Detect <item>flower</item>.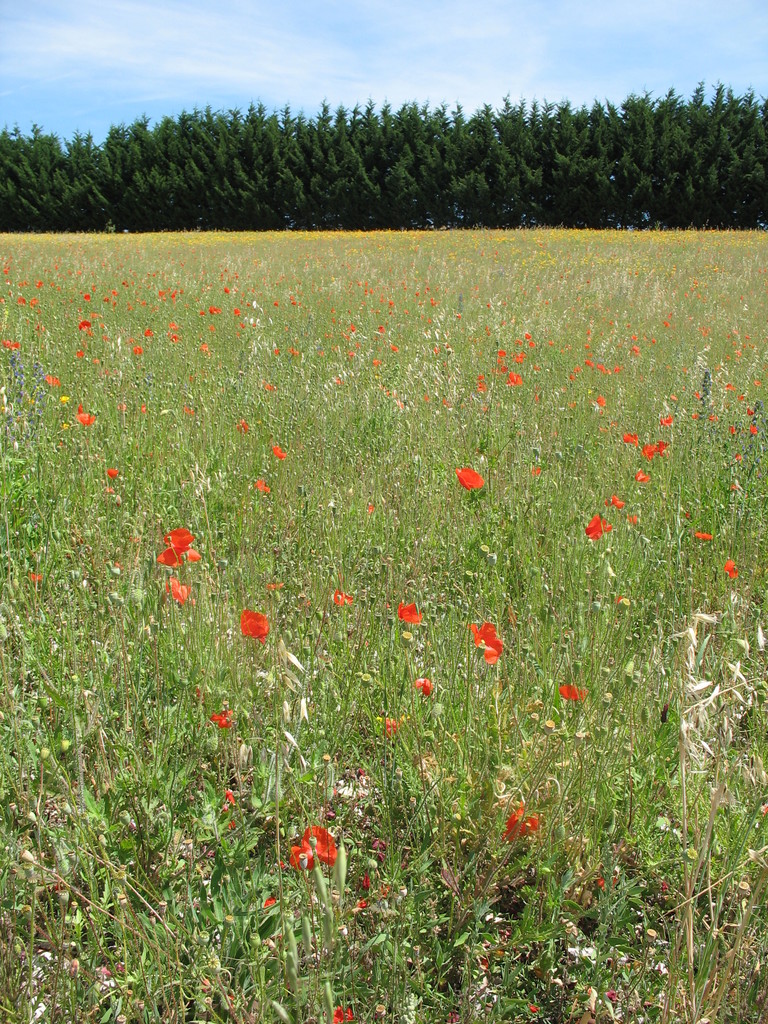
Detected at 584:511:611:547.
